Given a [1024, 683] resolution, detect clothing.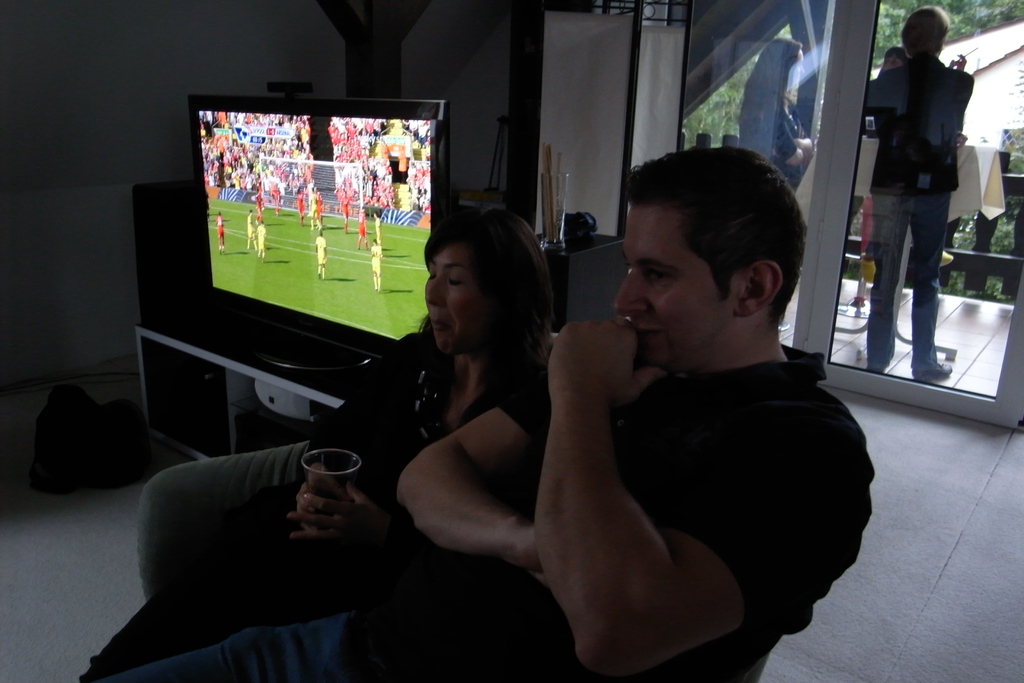
98, 349, 880, 682.
